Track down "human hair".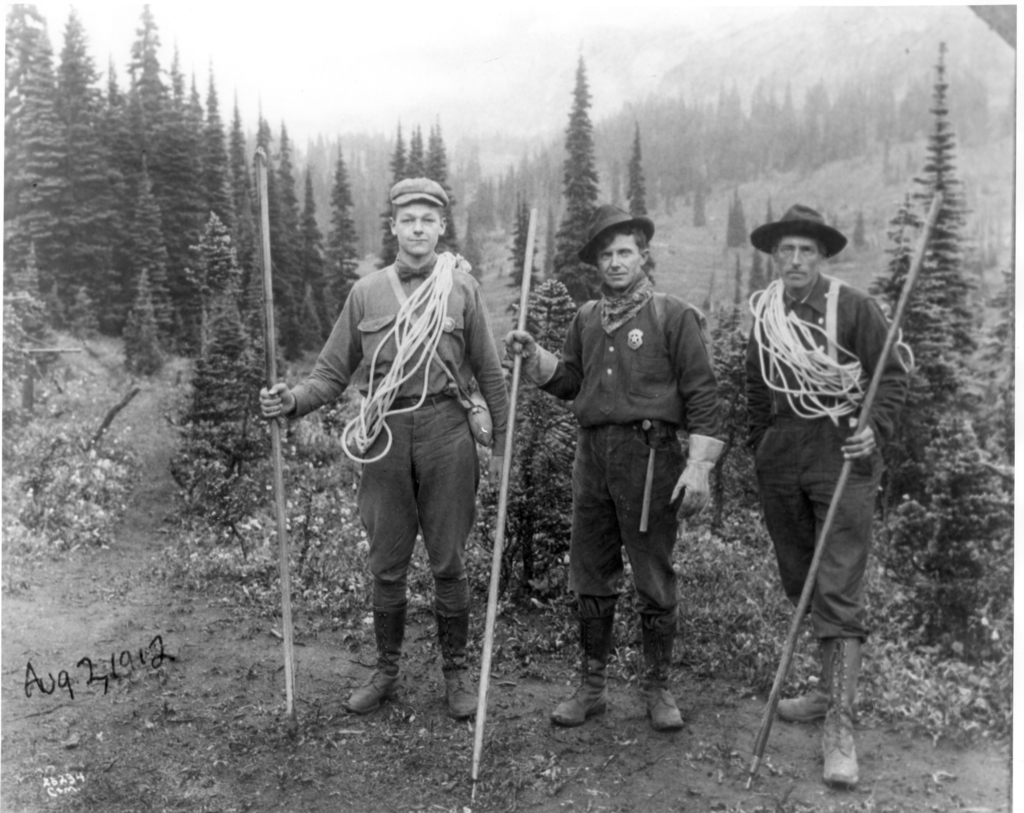
Tracked to detection(620, 229, 649, 257).
